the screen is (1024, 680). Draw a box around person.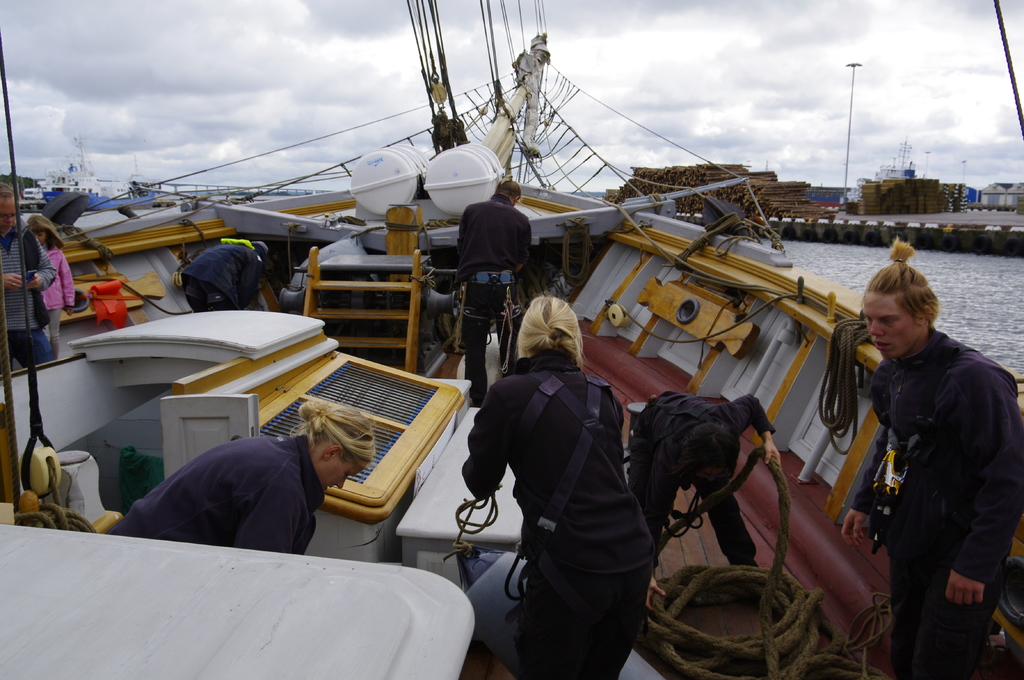
[451,297,656,674].
